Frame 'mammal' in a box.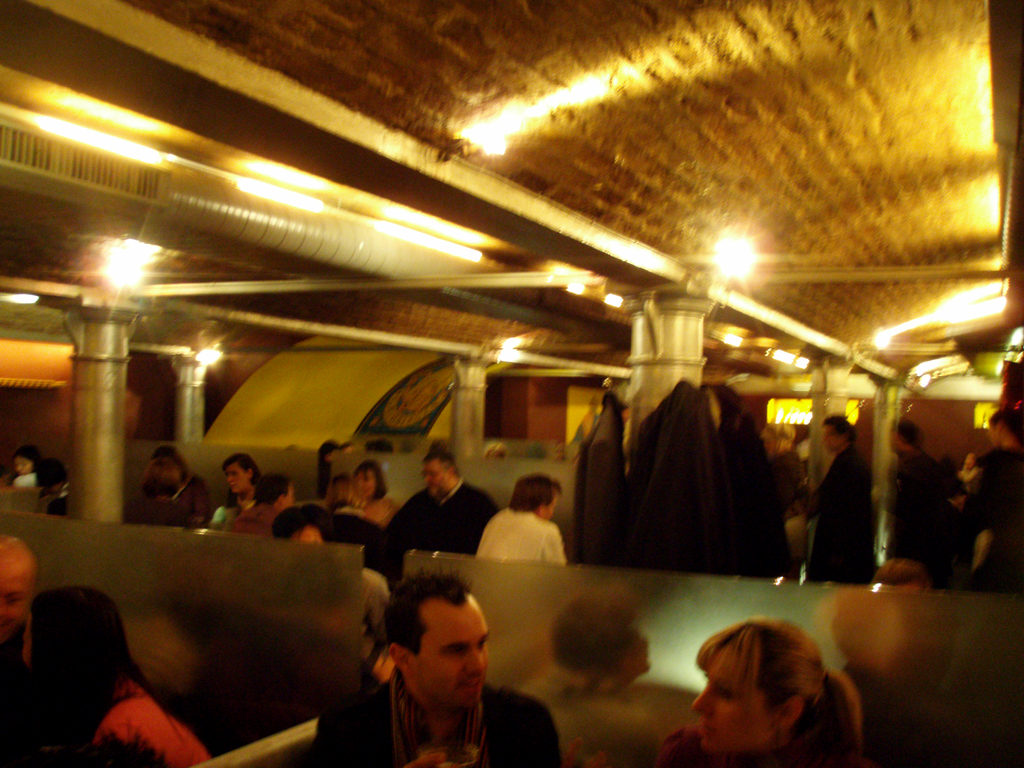
(669,622,854,767).
